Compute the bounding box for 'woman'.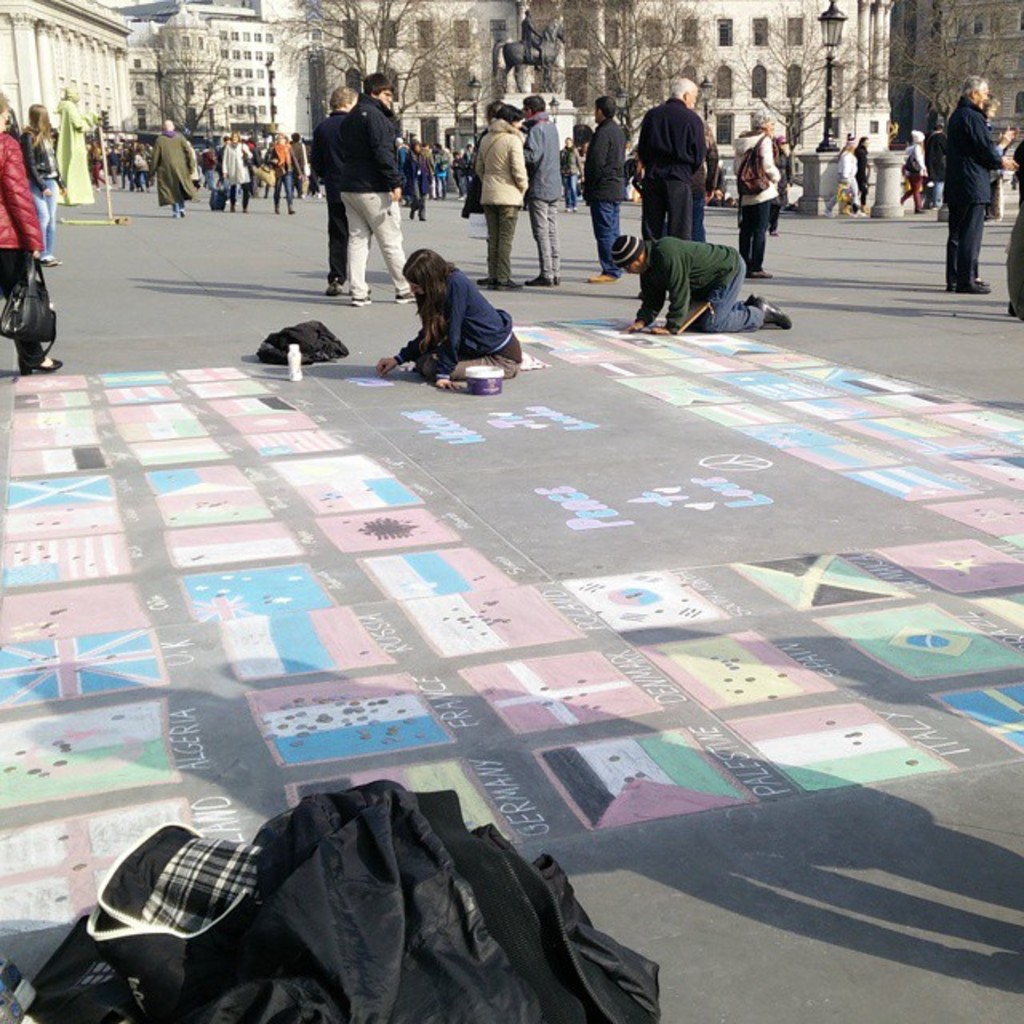
{"x1": 19, "y1": 102, "x2": 66, "y2": 270}.
